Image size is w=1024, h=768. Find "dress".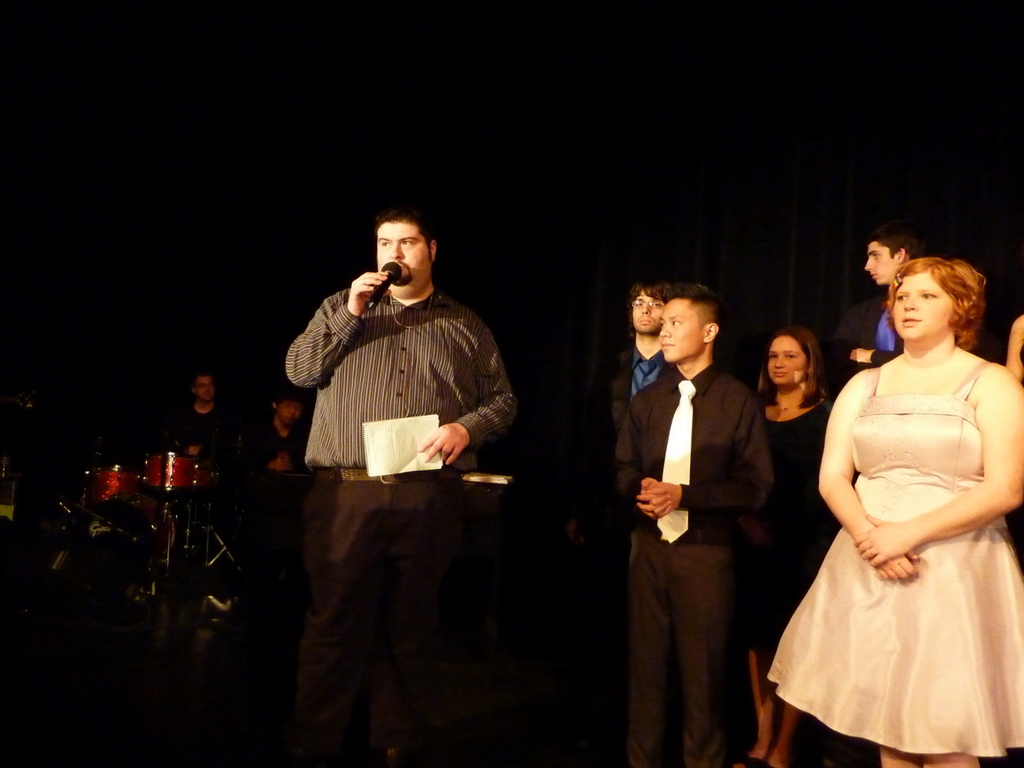
box=[758, 404, 827, 647].
